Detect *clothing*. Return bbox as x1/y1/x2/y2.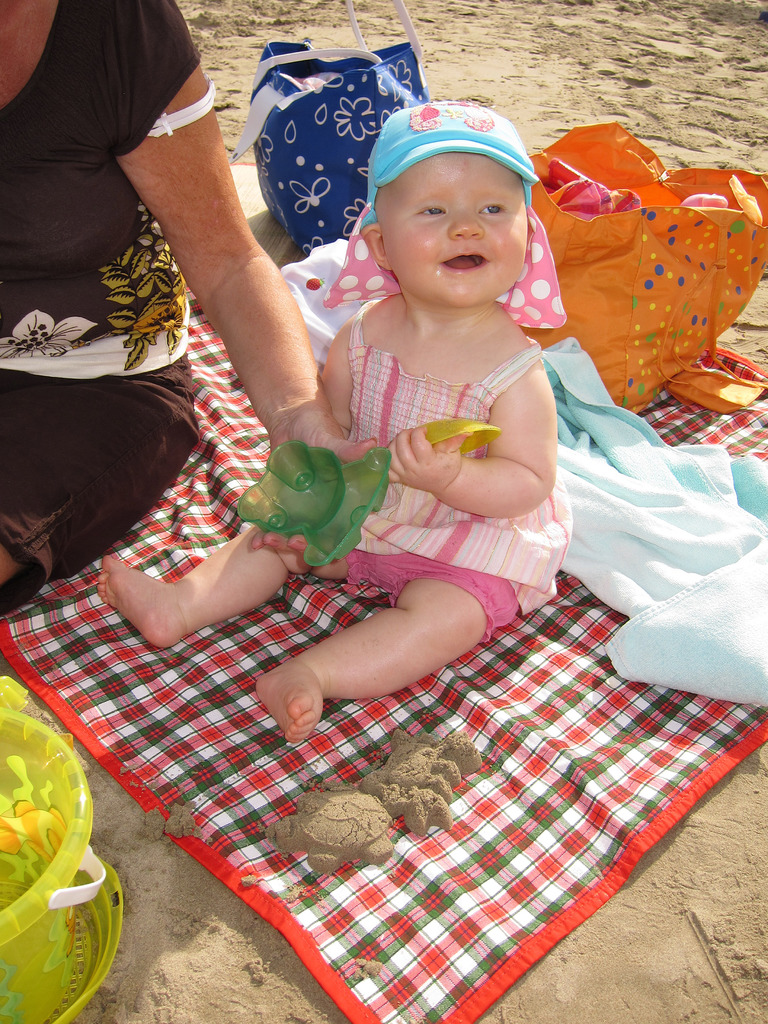
250/284/589/645.
